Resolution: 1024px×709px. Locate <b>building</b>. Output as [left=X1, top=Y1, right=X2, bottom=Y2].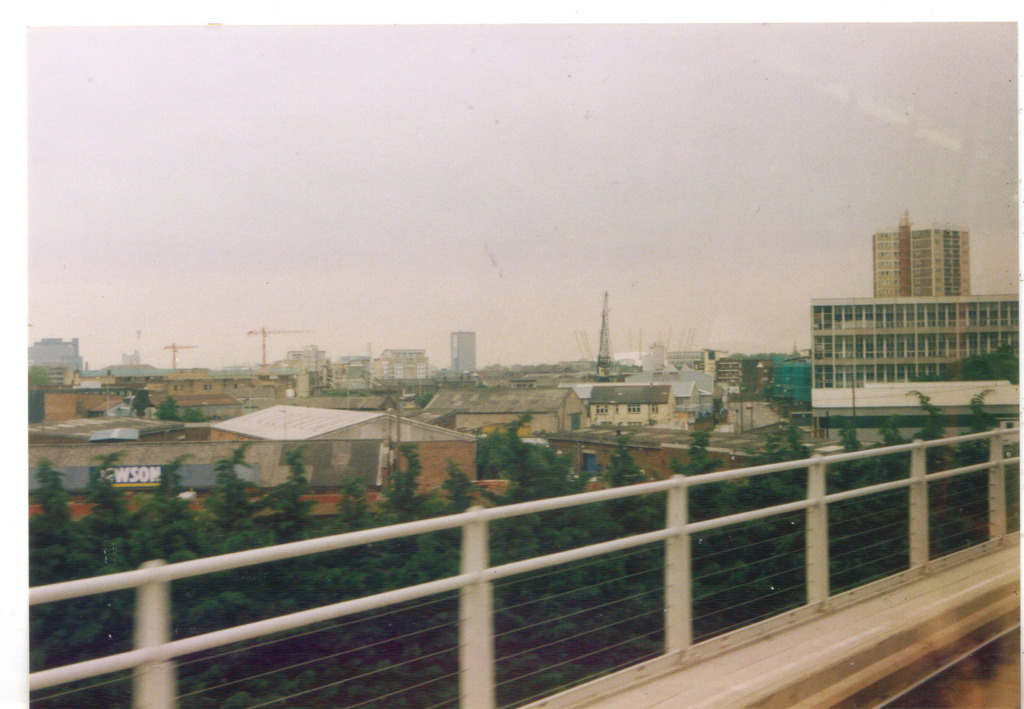
[left=377, top=354, right=429, bottom=380].
